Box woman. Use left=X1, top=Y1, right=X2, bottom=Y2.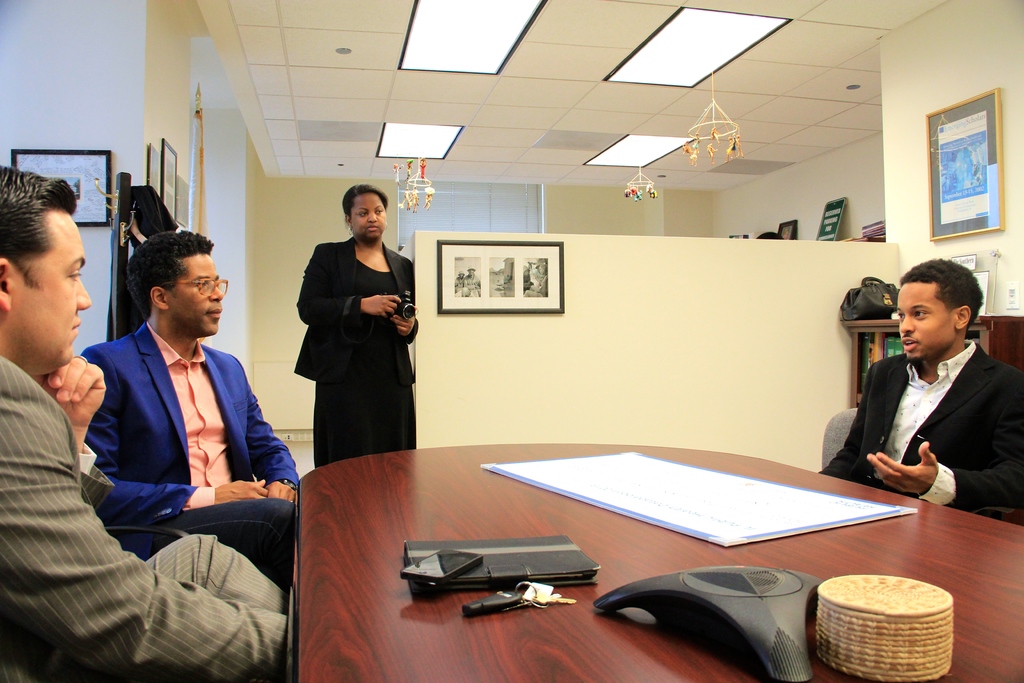
left=288, top=193, right=412, bottom=488.
